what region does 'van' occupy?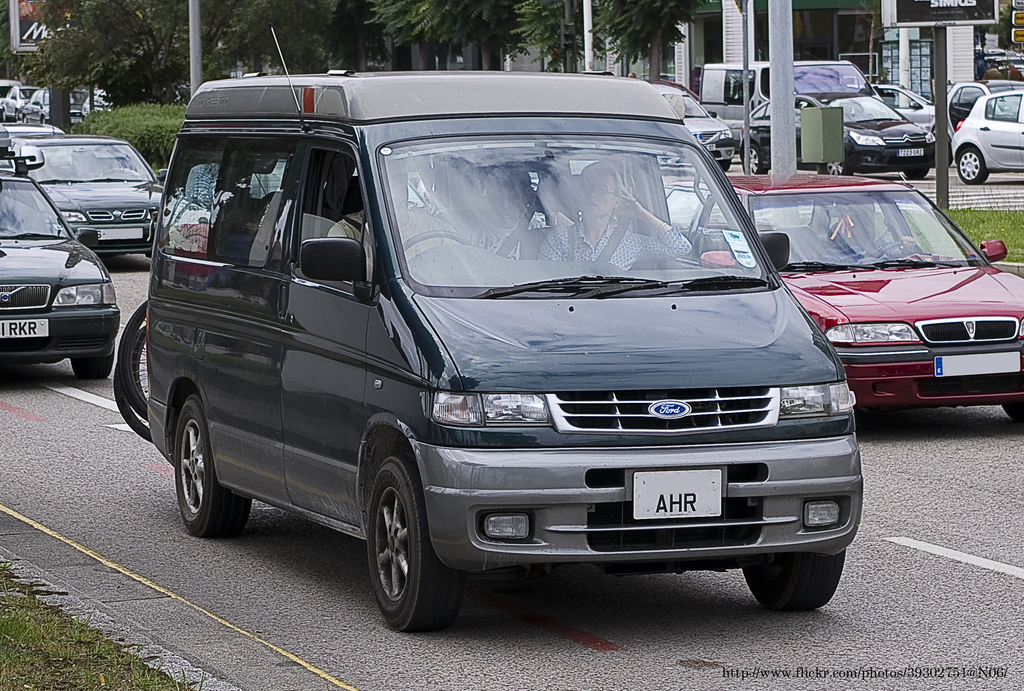
x1=147 y1=23 x2=866 y2=634.
